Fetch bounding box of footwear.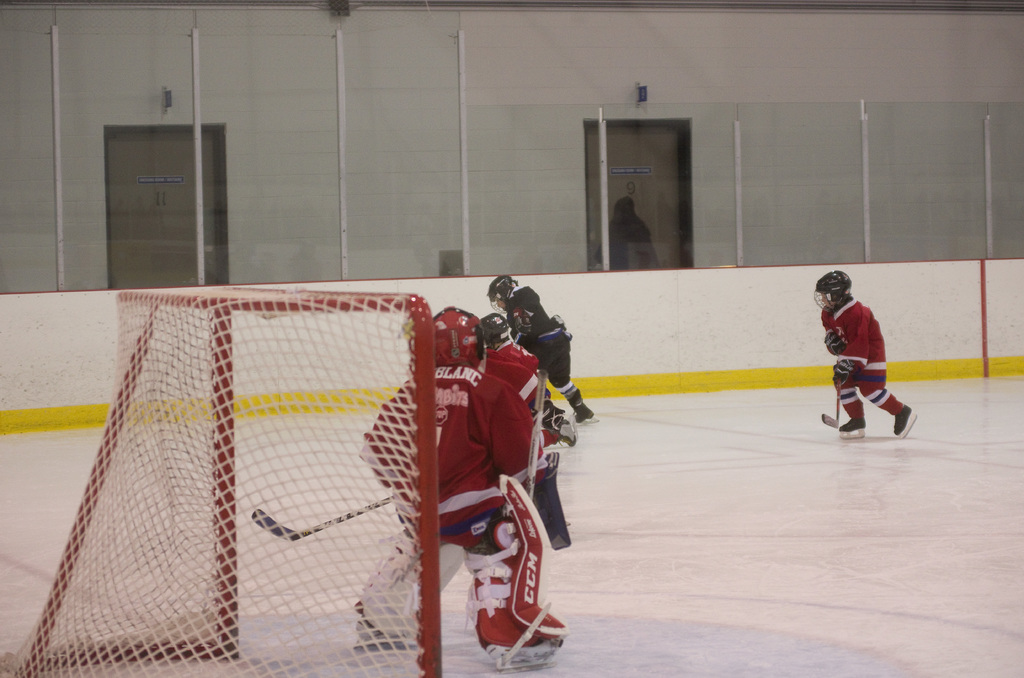
Bbox: [x1=573, y1=407, x2=600, y2=423].
